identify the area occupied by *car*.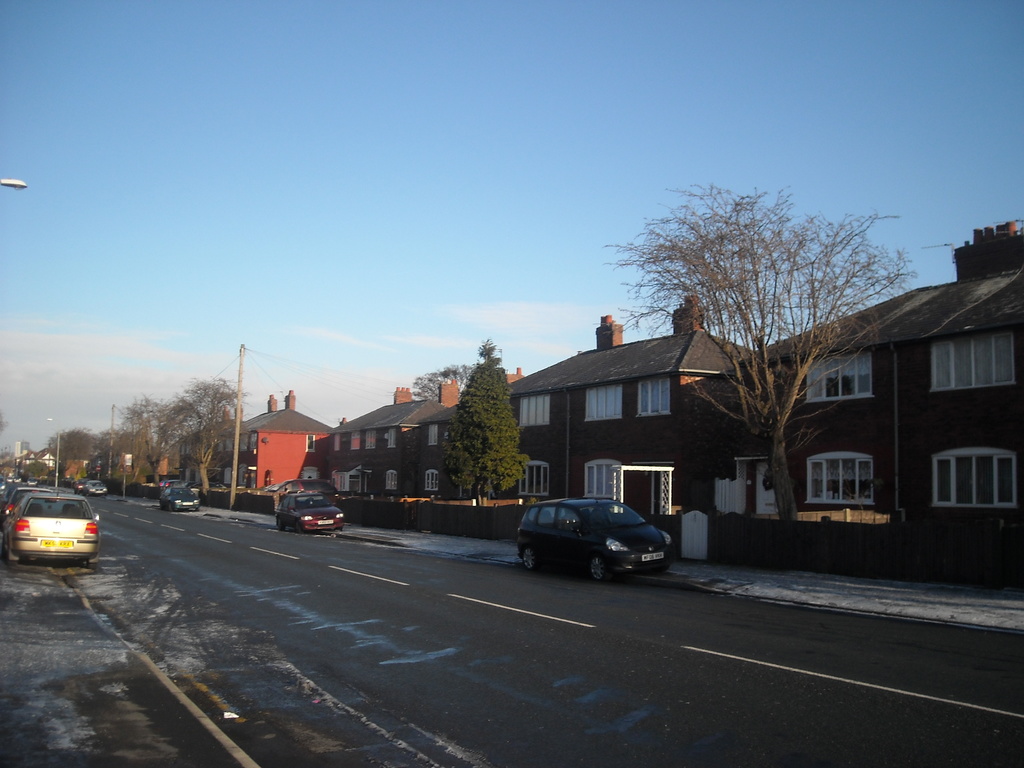
Area: {"left": 159, "top": 486, "right": 202, "bottom": 511}.
